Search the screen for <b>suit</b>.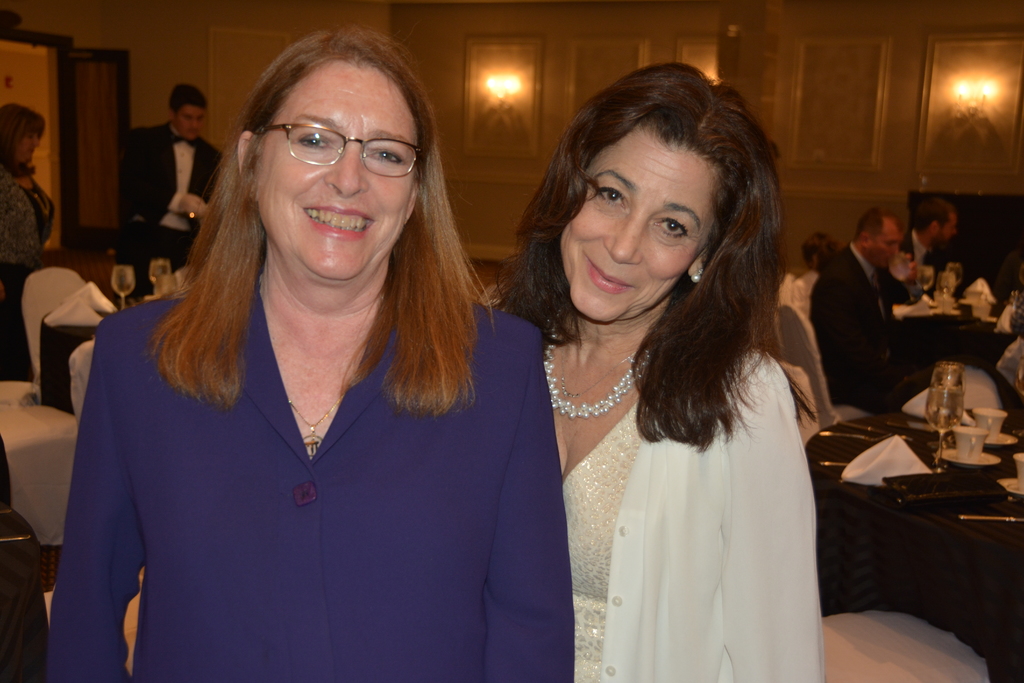
Found at {"left": 44, "top": 266, "right": 574, "bottom": 682}.
